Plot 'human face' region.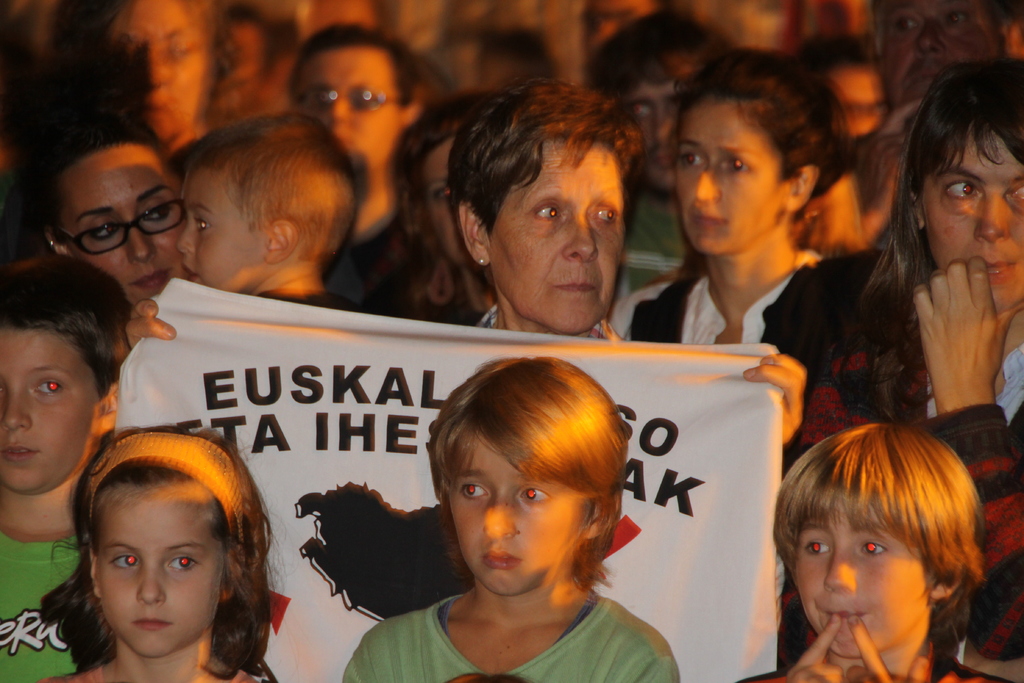
Plotted at region(175, 173, 265, 291).
